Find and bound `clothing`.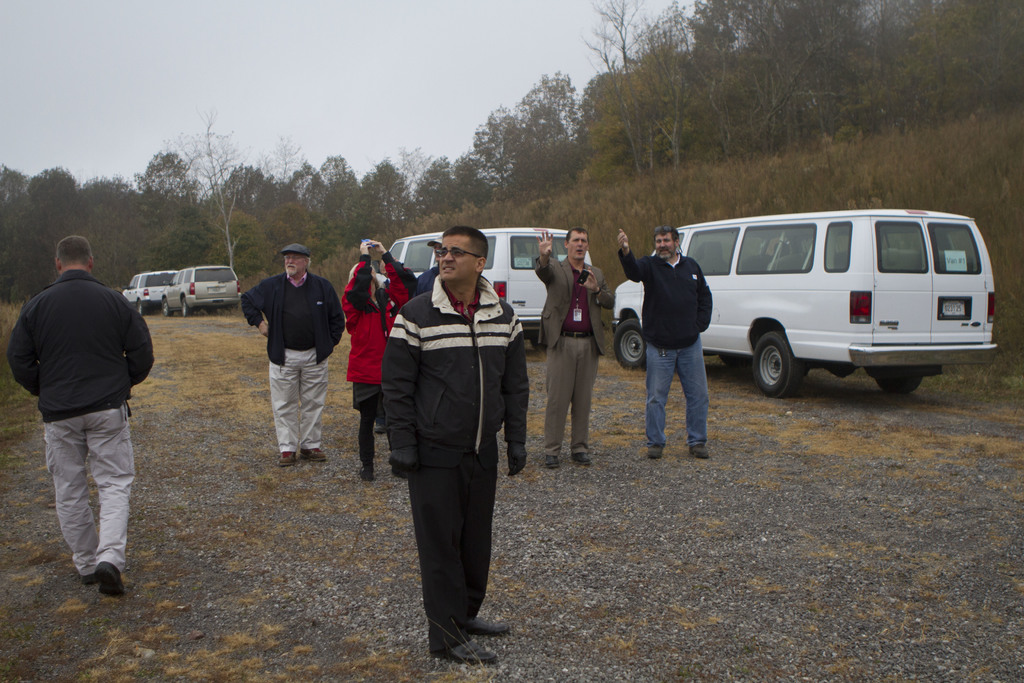
Bound: bbox(5, 265, 157, 425).
